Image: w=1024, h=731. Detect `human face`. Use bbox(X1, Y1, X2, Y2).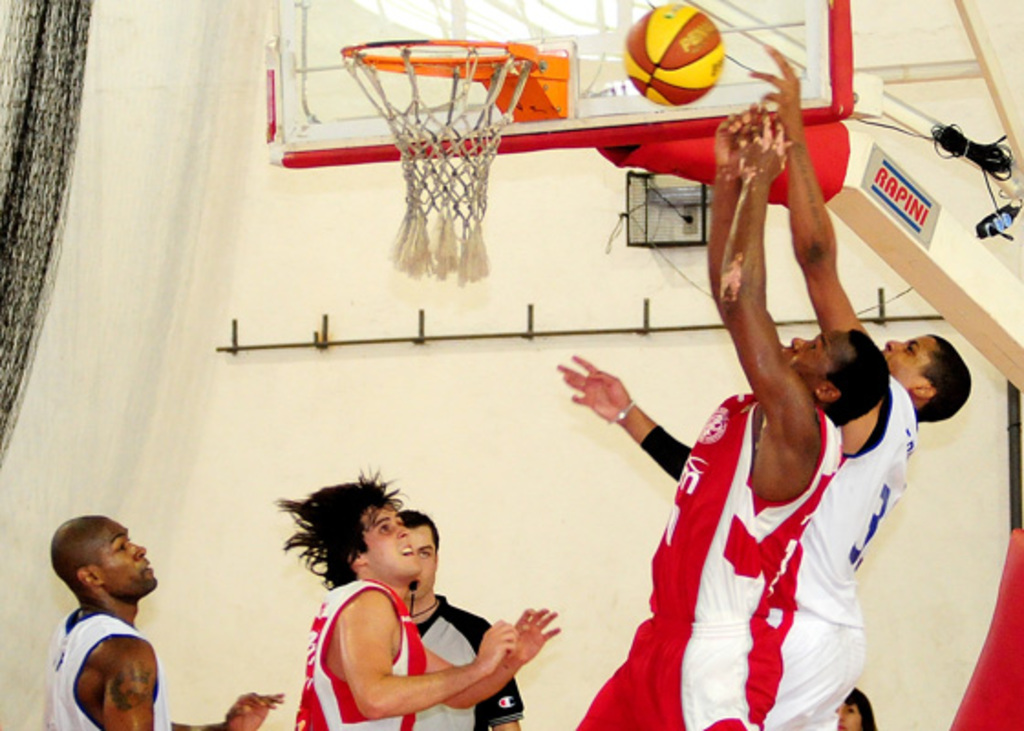
bbox(781, 329, 852, 384).
